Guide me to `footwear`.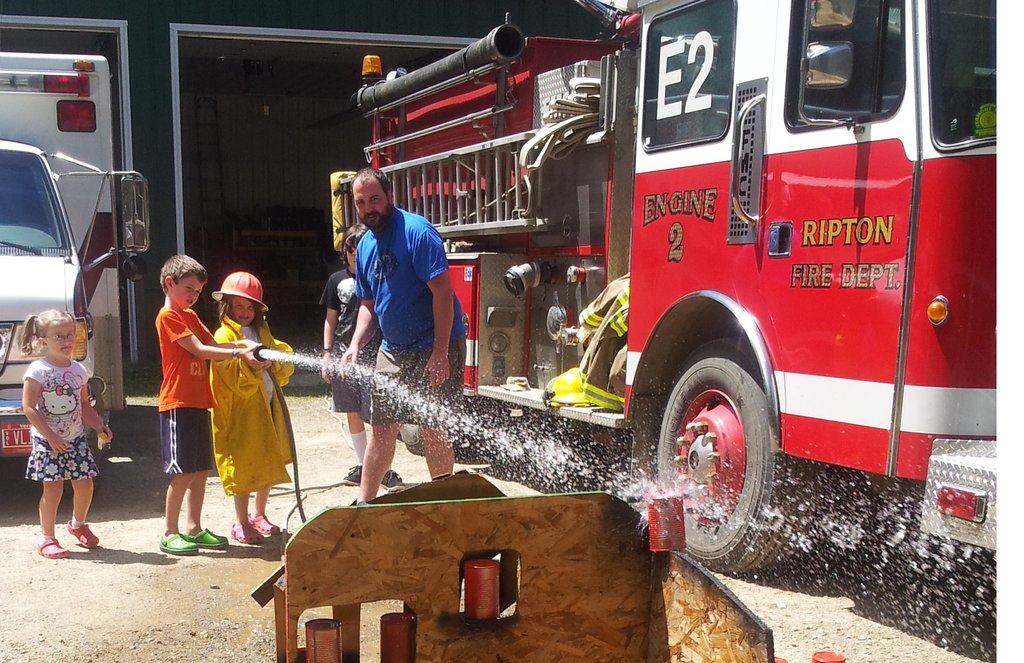
Guidance: Rect(342, 464, 362, 484).
